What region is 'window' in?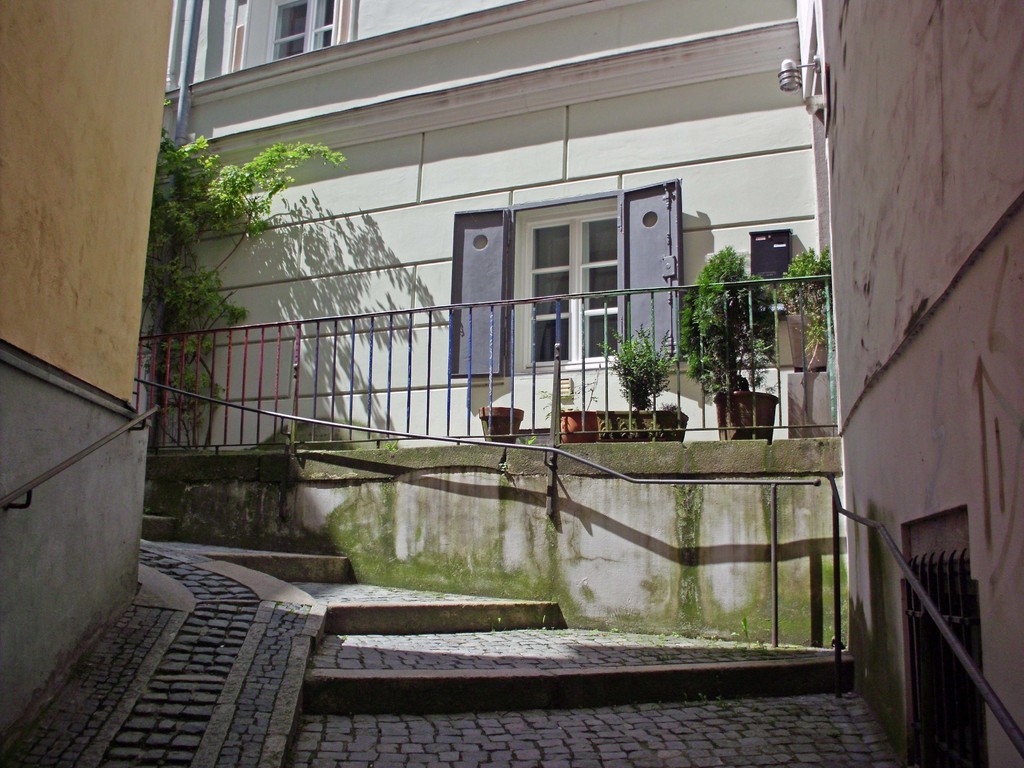
(left=446, top=179, right=685, bottom=381).
